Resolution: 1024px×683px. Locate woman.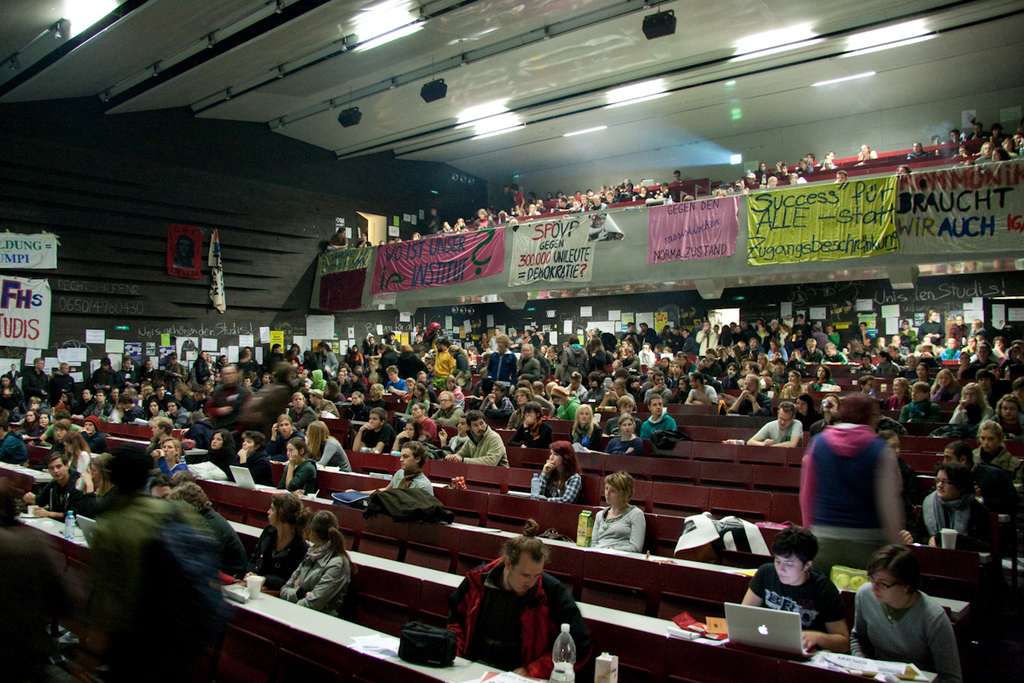
{"x1": 887, "y1": 378, "x2": 916, "y2": 410}.
